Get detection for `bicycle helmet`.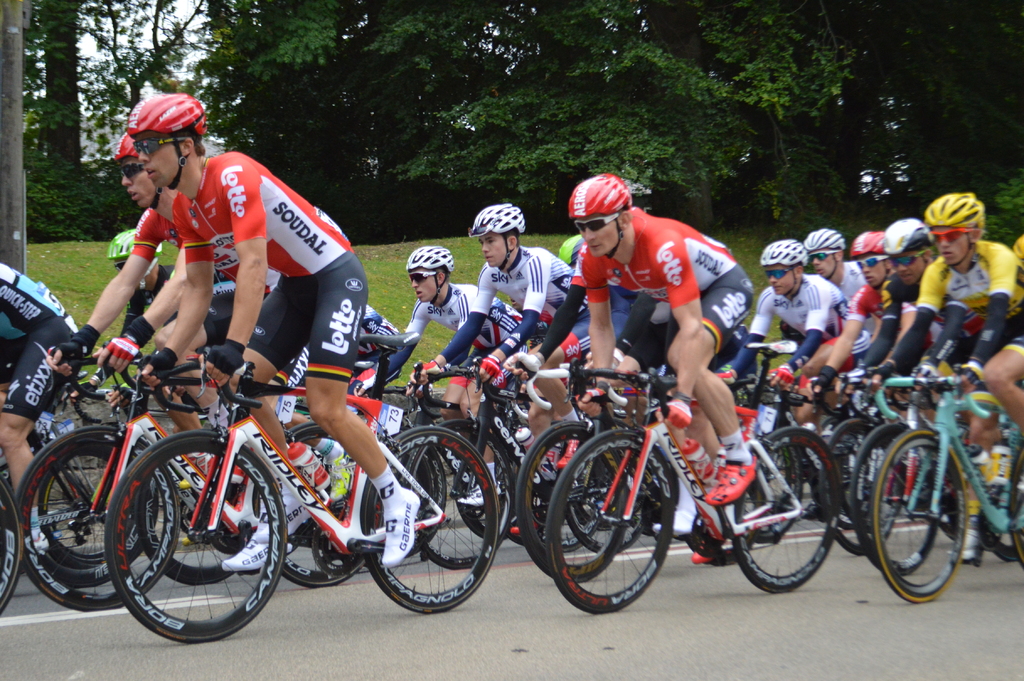
Detection: locate(569, 174, 635, 258).
